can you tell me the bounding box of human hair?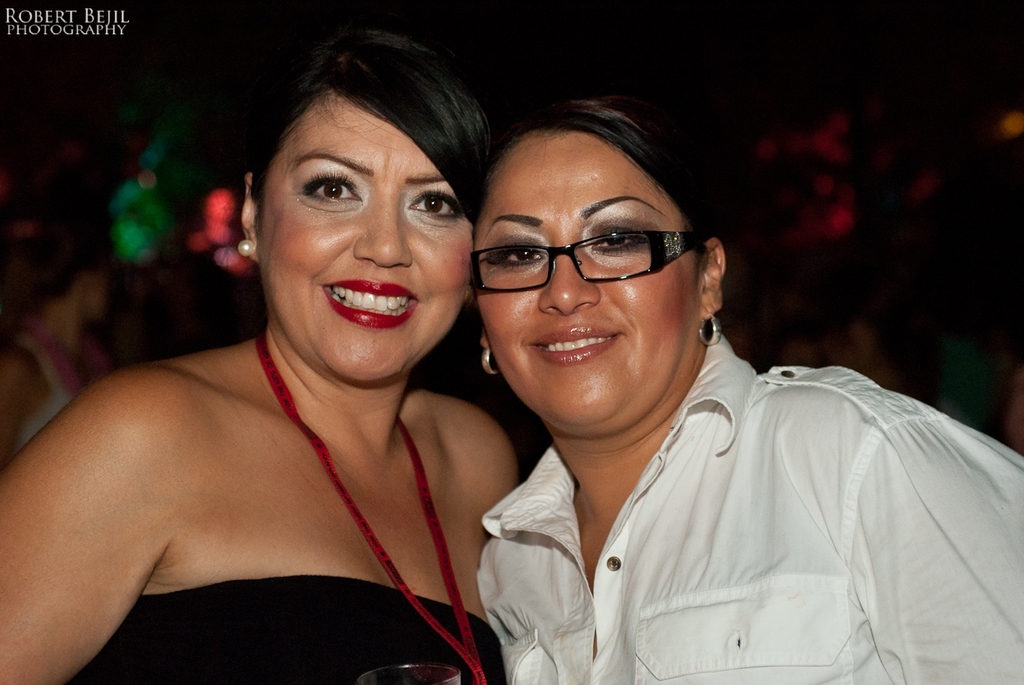
crop(246, 33, 488, 256).
